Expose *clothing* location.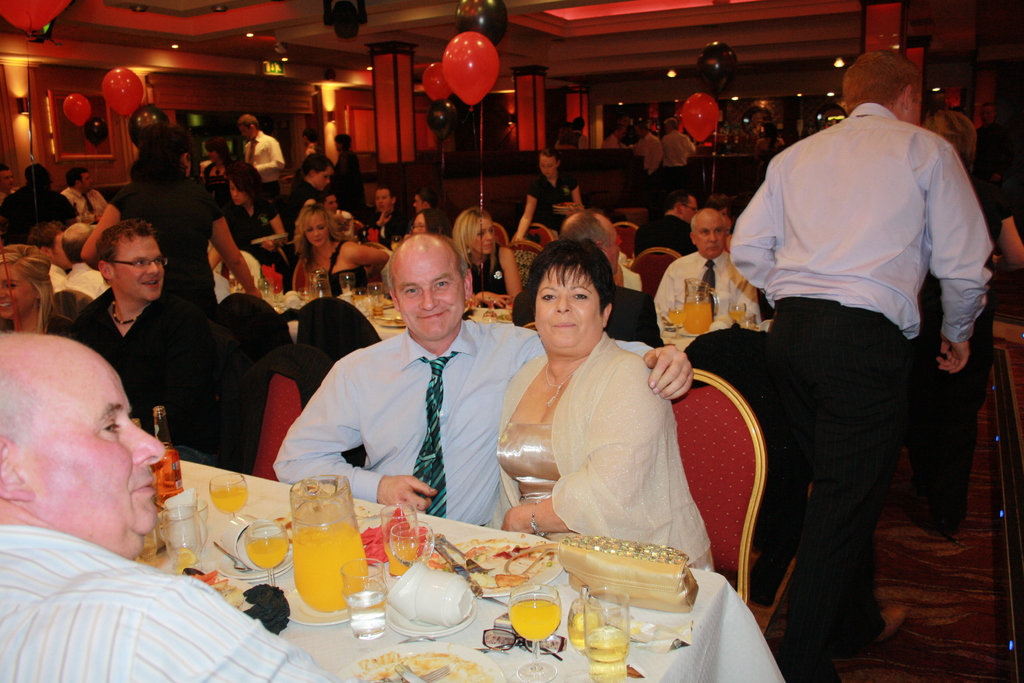
Exposed at x1=730 y1=103 x2=997 y2=646.
